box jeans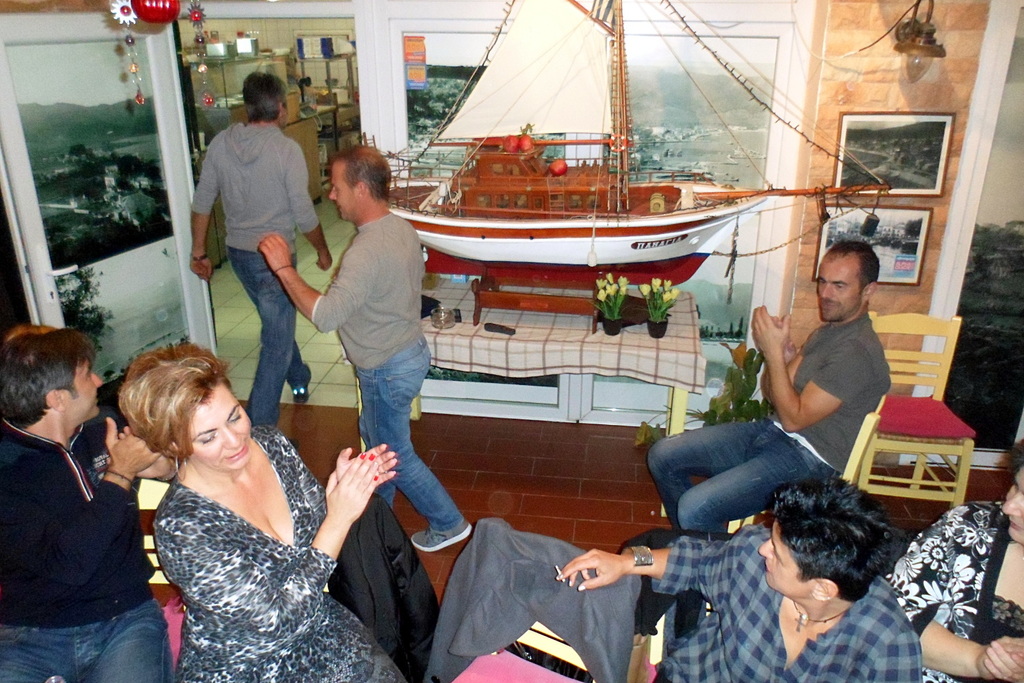
box=[360, 333, 459, 526]
